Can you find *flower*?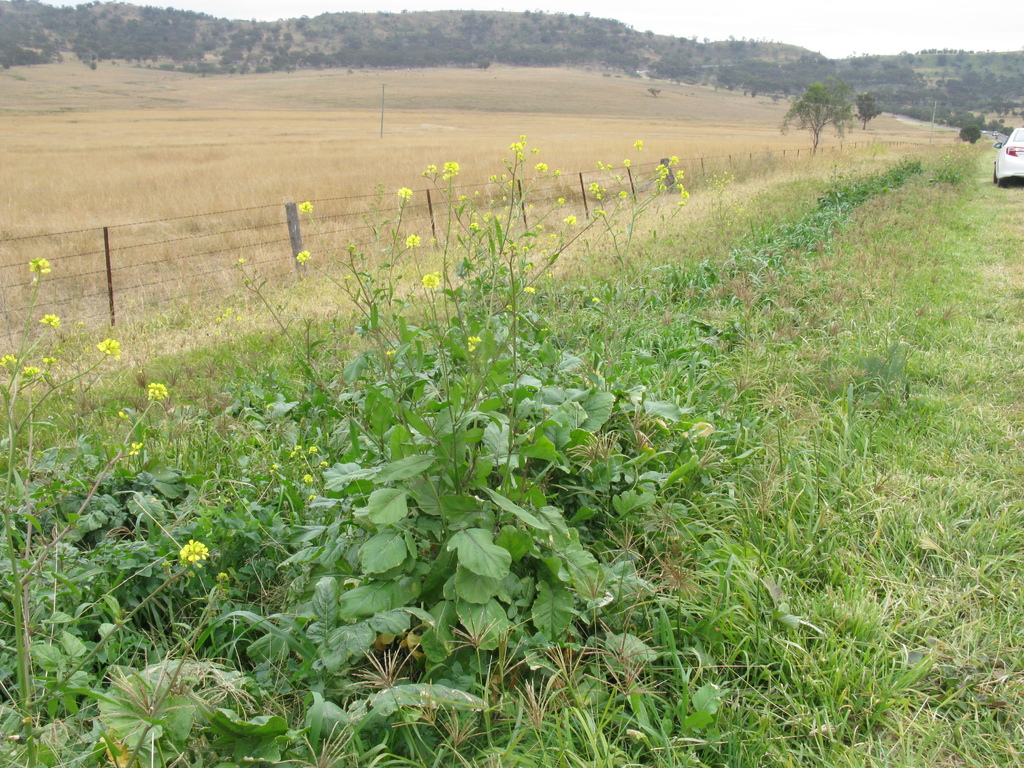
Yes, bounding box: region(1, 352, 17, 372).
